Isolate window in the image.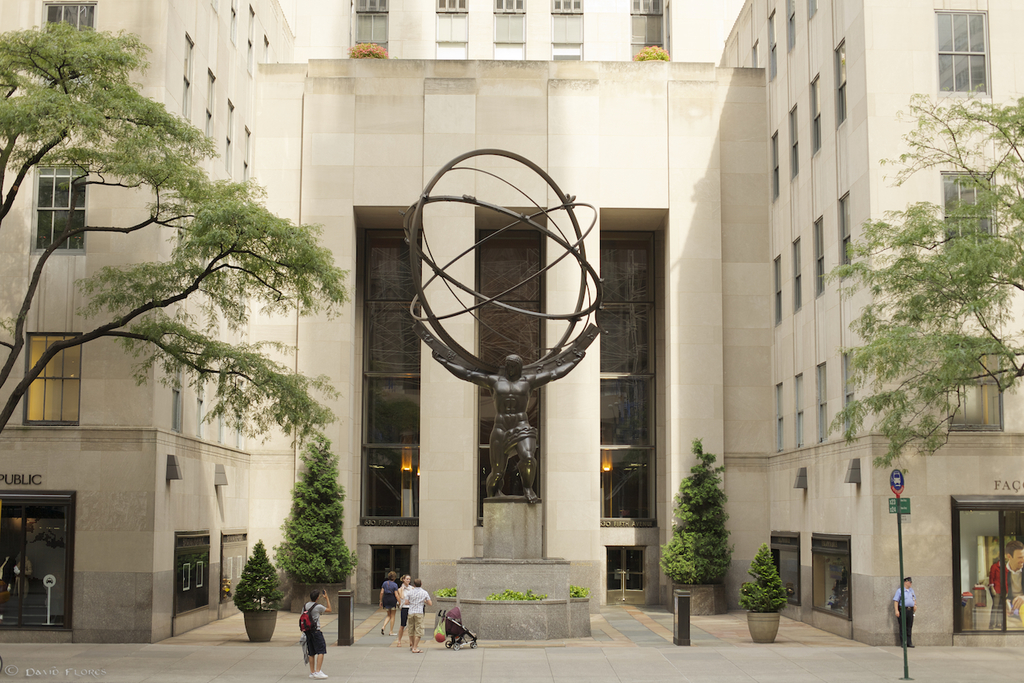
Isolated region: detection(204, 74, 212, 146).
